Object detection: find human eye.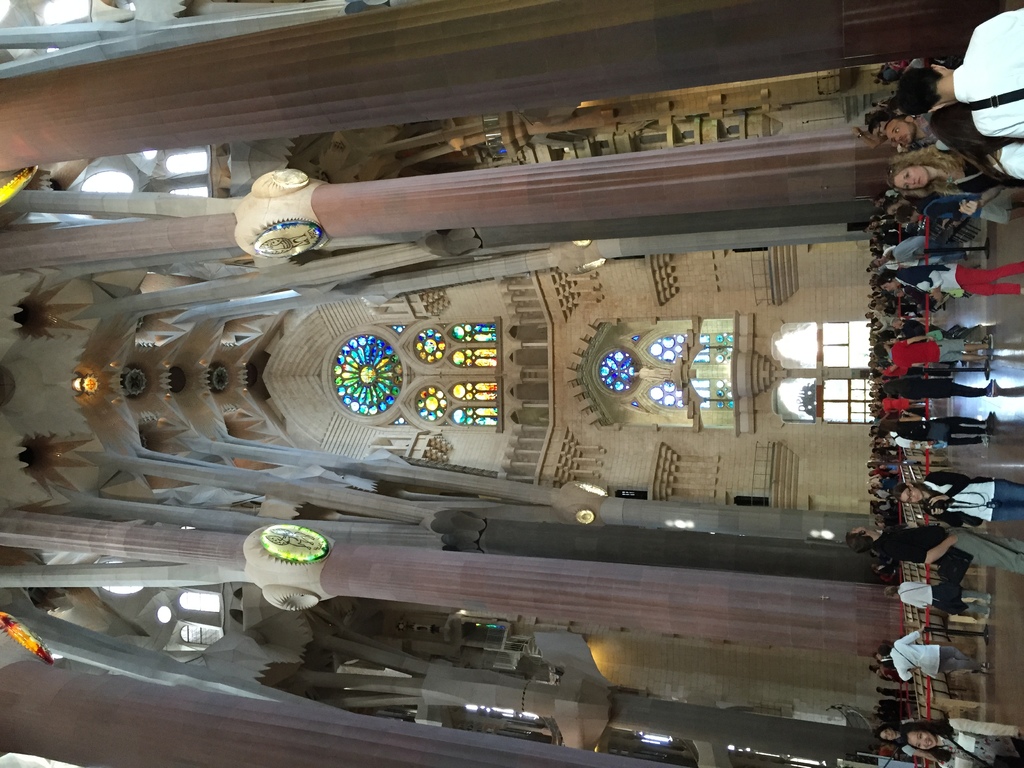
915,744,920,750.
